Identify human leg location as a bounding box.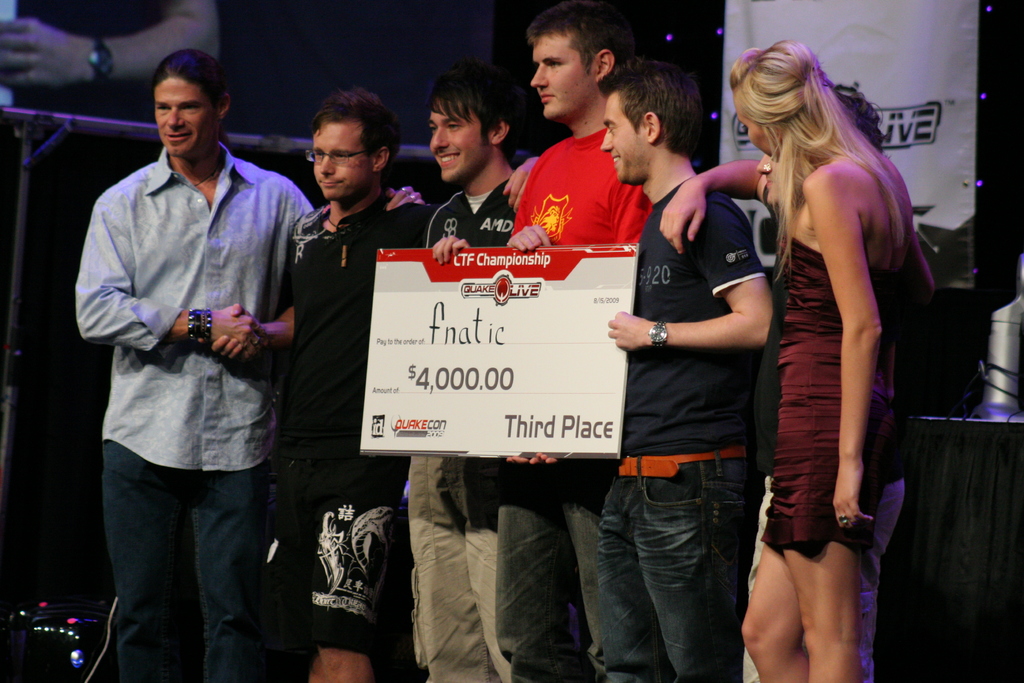
<bbox>629, 458, 763, 682</bbox>.
